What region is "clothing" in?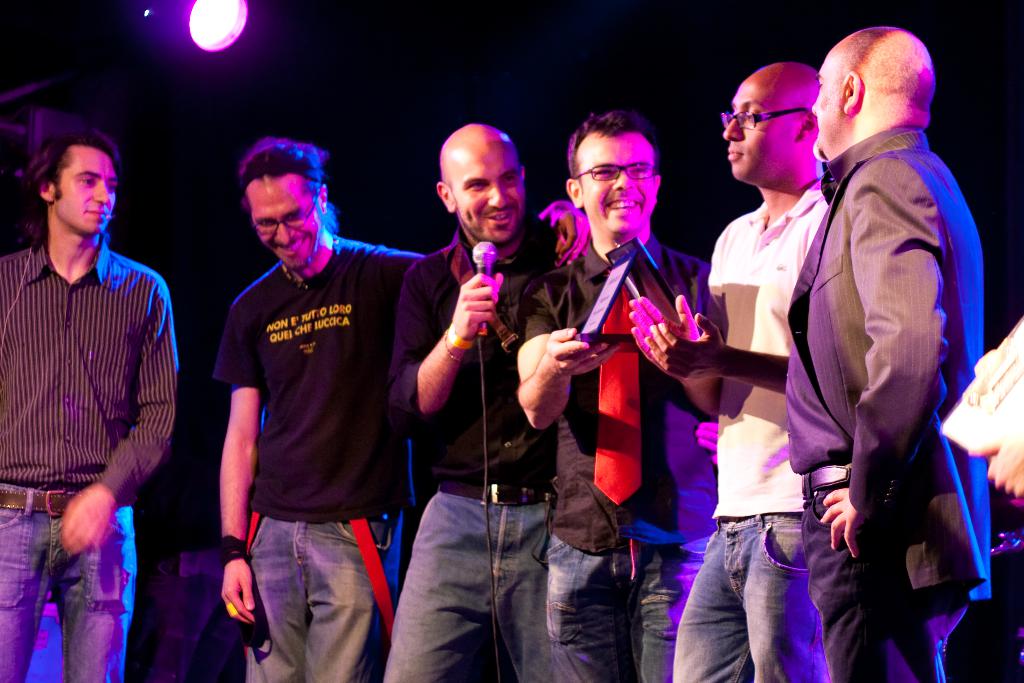
7:236:214:682.
